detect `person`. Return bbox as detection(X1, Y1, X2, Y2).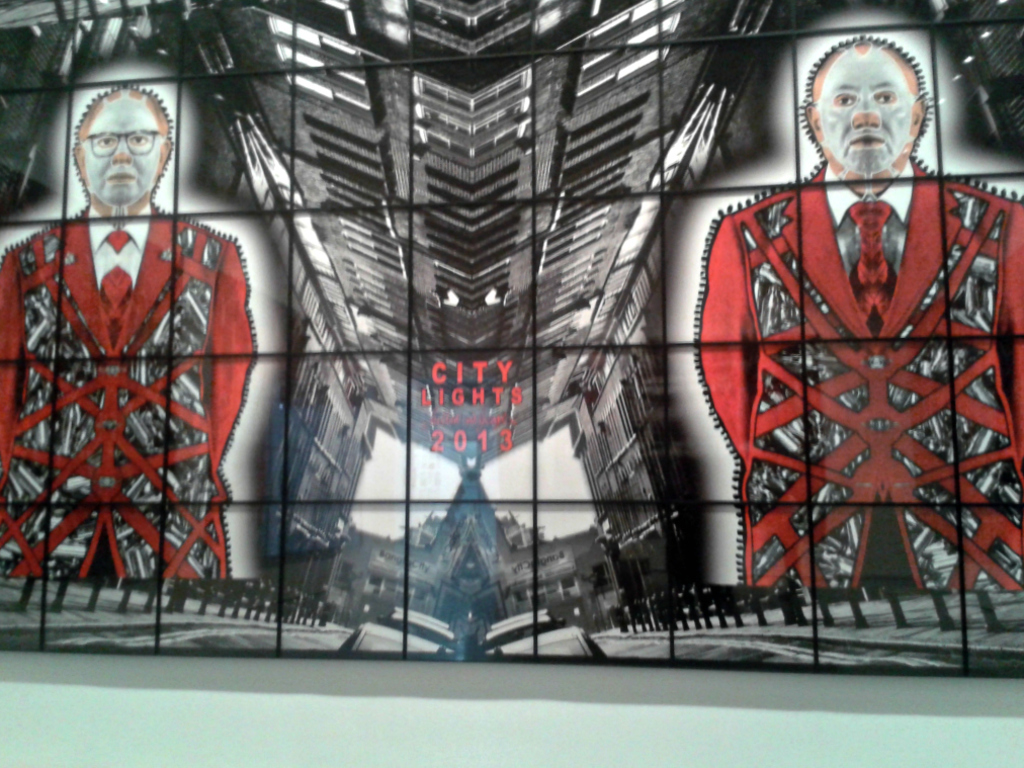
detection(695, 34, 1022, 593).
